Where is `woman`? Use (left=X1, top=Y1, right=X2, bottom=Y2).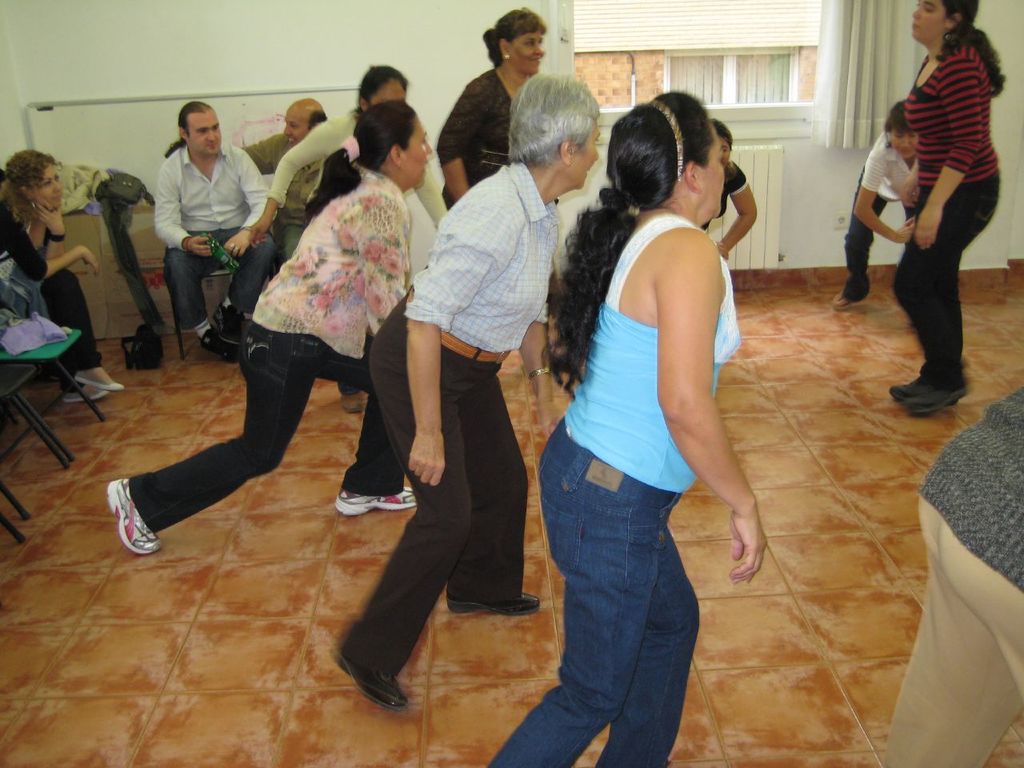
(left=878, top=0, right=1013, bottom=426).
